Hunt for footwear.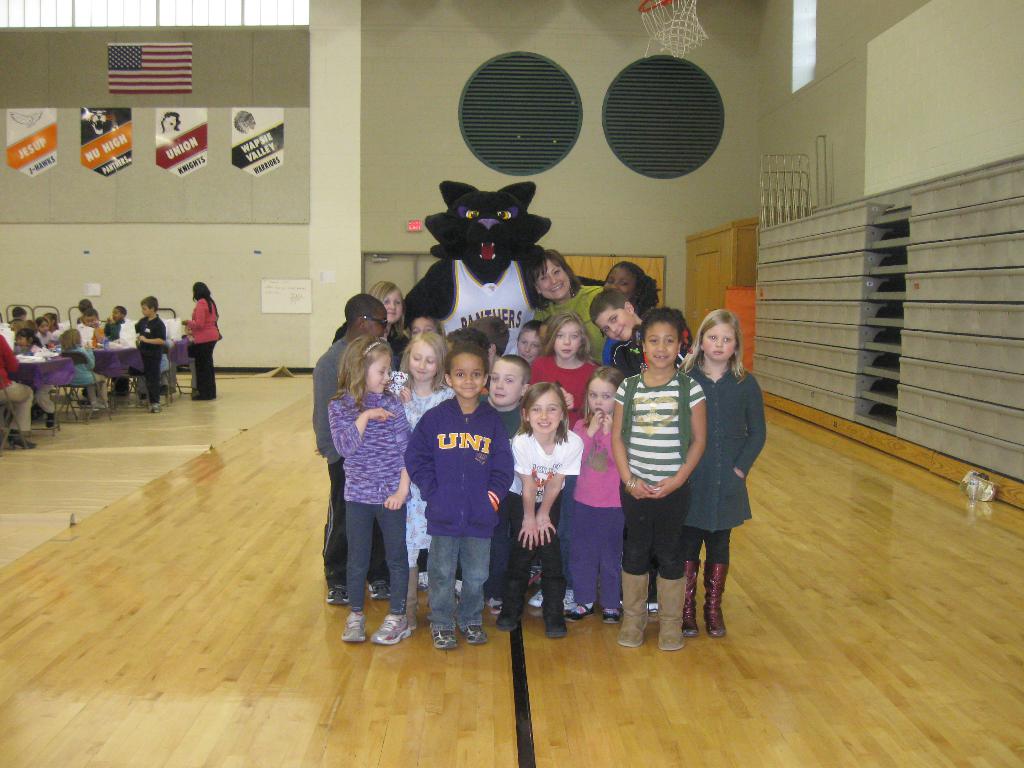
Hunted down at Rect(708, 563, 727, 636).
